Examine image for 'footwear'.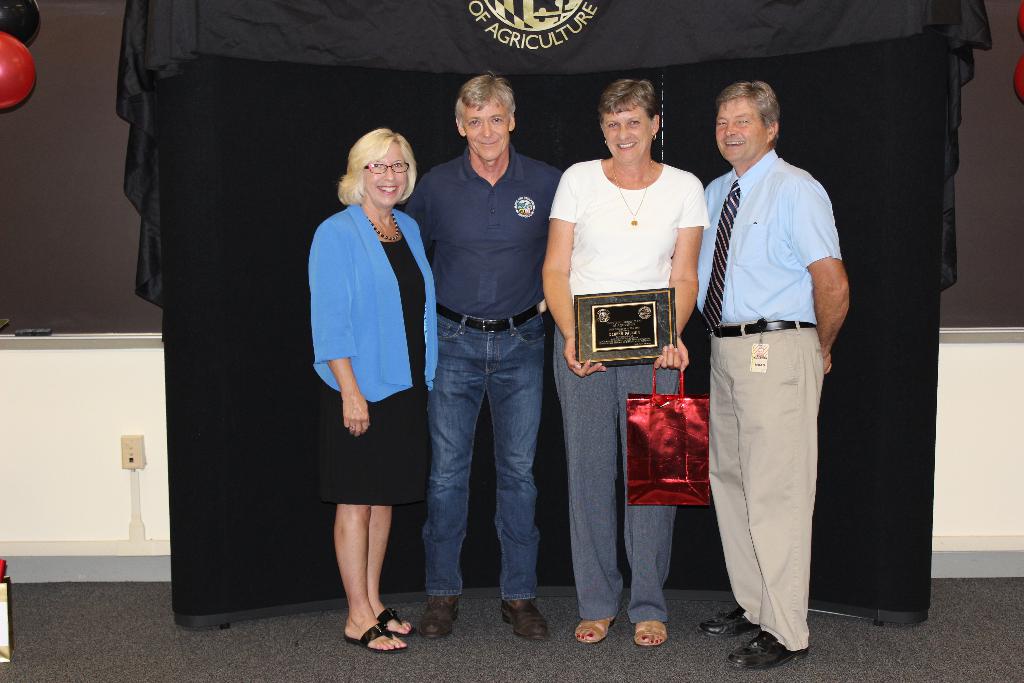
Examination result: crop(421, 593, 462, 639).
